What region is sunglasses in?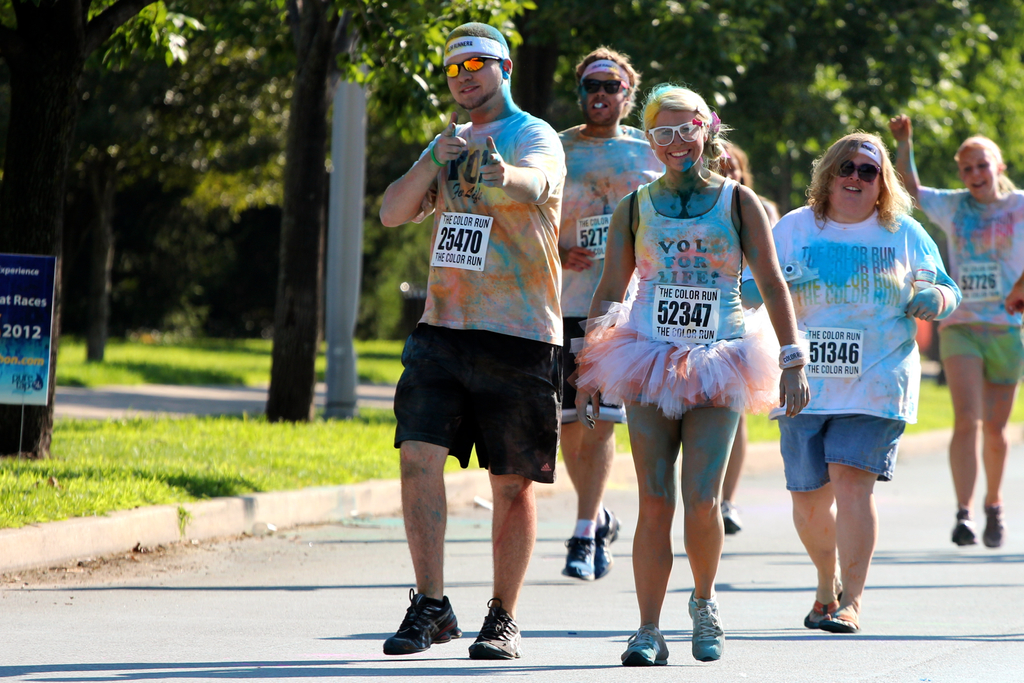
<bbox>442, 54, 501, 78</bbox>.
